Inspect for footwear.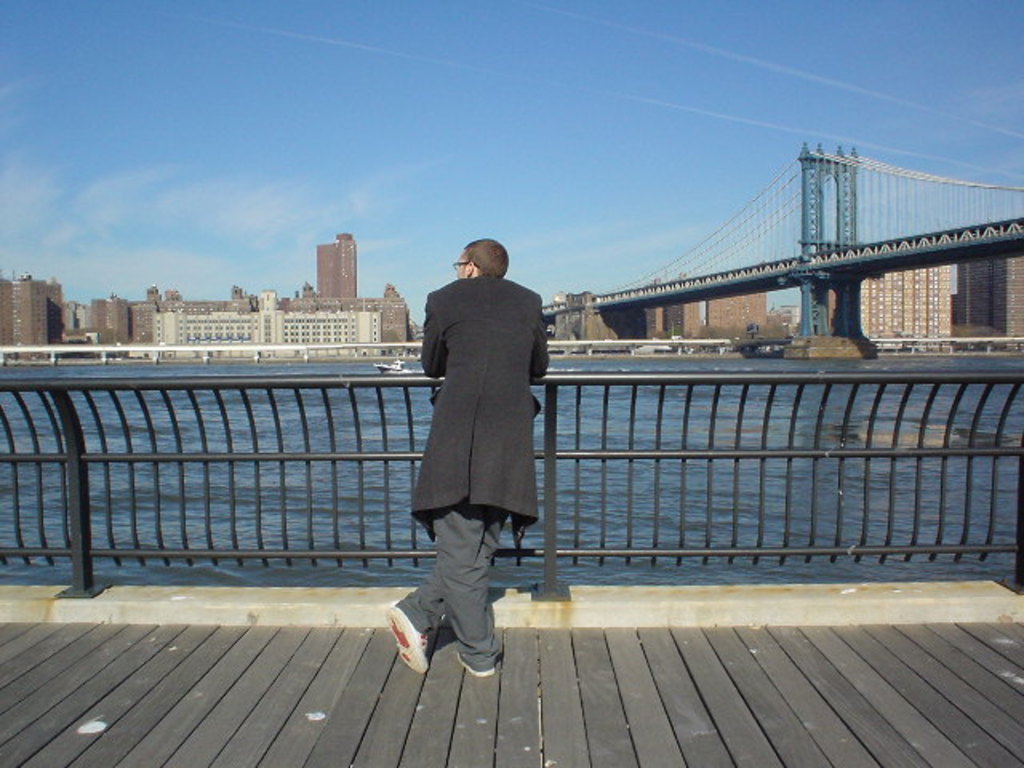
Inspection: <box>454,651,493,677</box>.
